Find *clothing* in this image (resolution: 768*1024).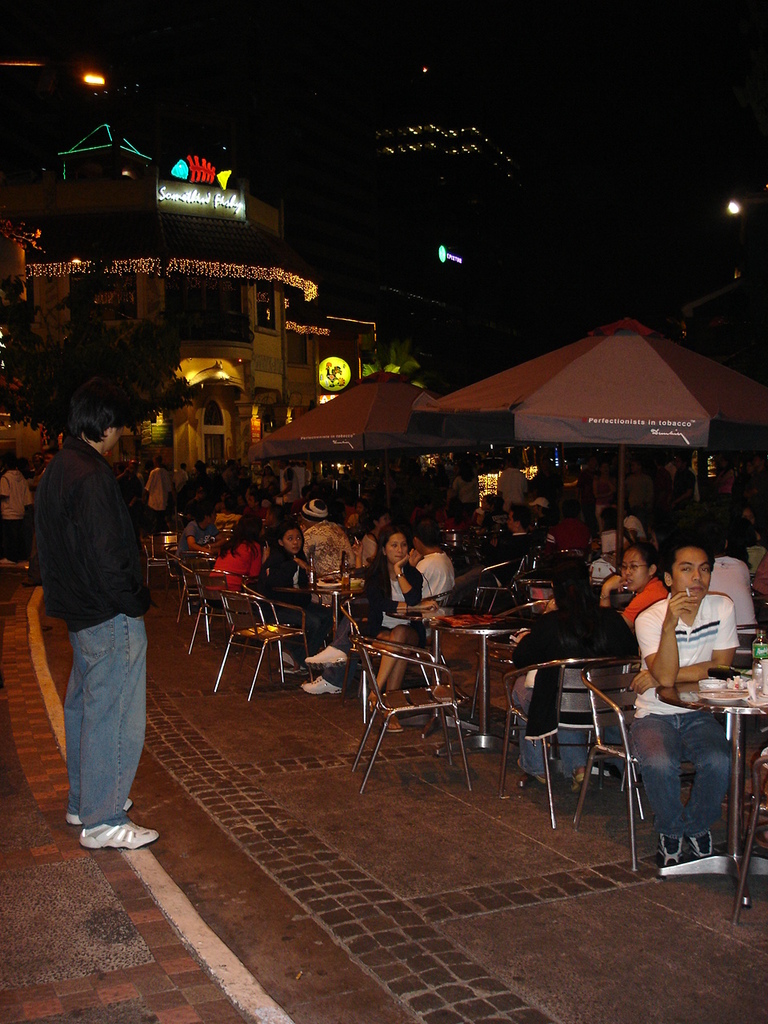
(630, 582, 742, 848).
